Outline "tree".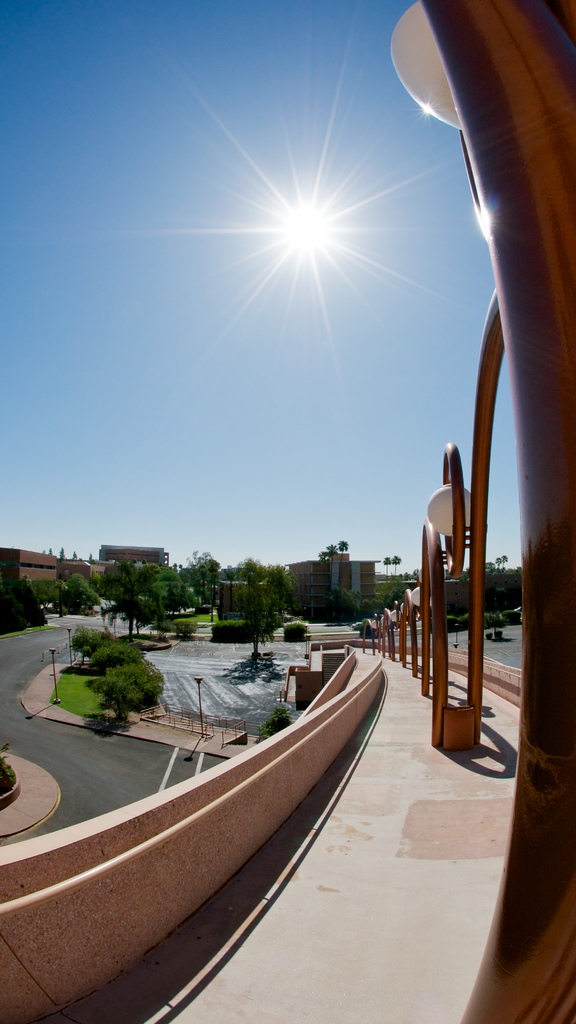
Outline: 69,624,109,664.
